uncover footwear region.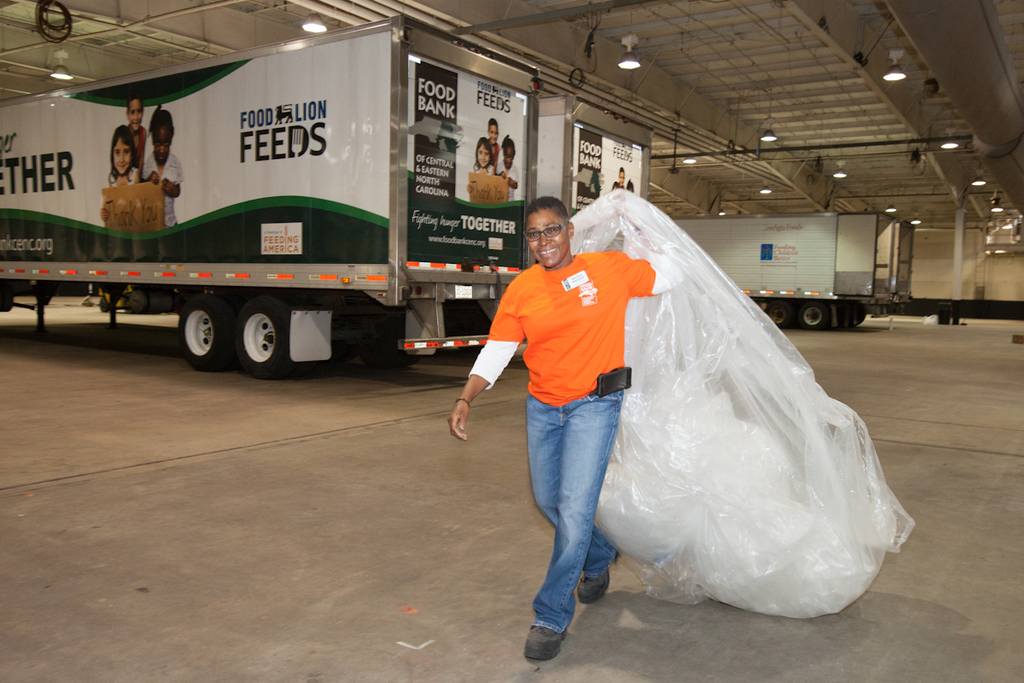
Uncovered: l=521, t=622, r=567, b=664.
